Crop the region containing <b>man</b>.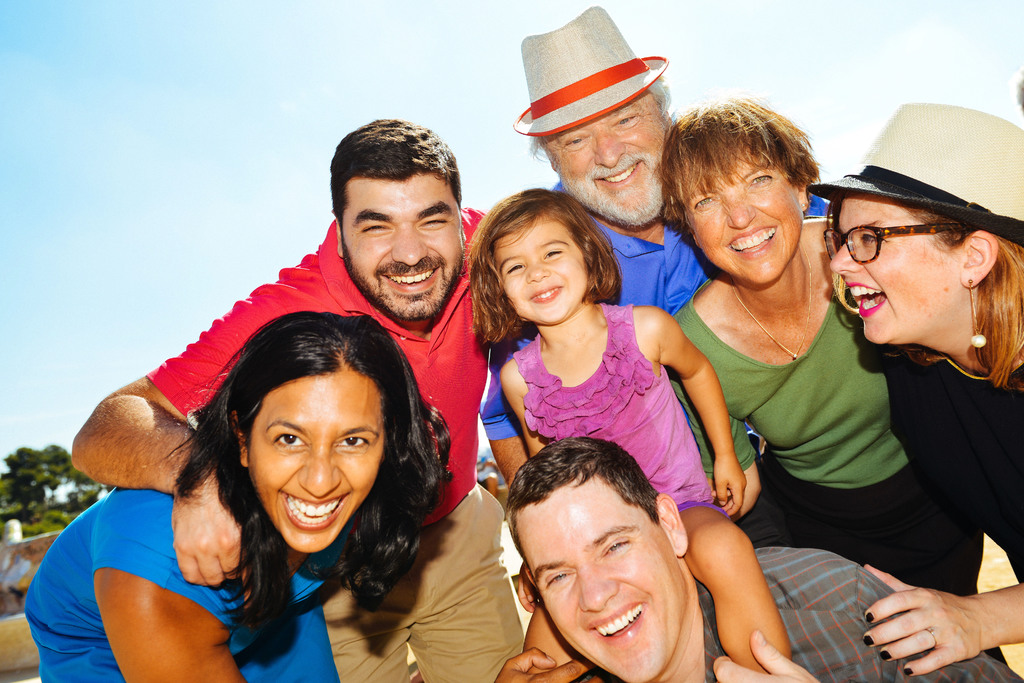
Crop region: detection(496, 438, 1023, 682).
